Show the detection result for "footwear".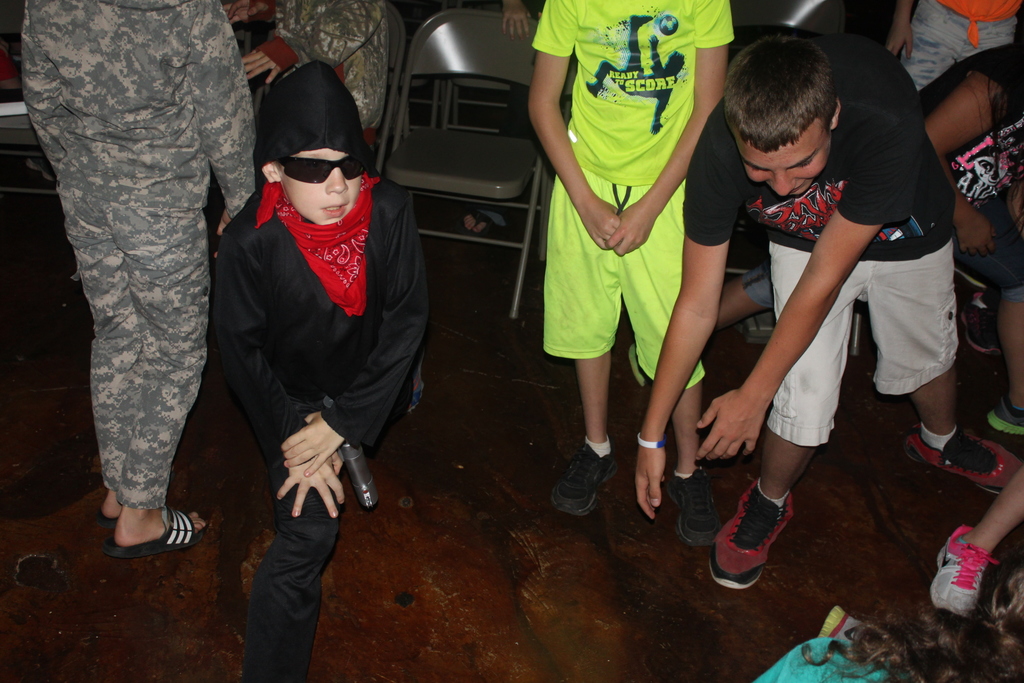
select_region(931, 522, 998, 620).
